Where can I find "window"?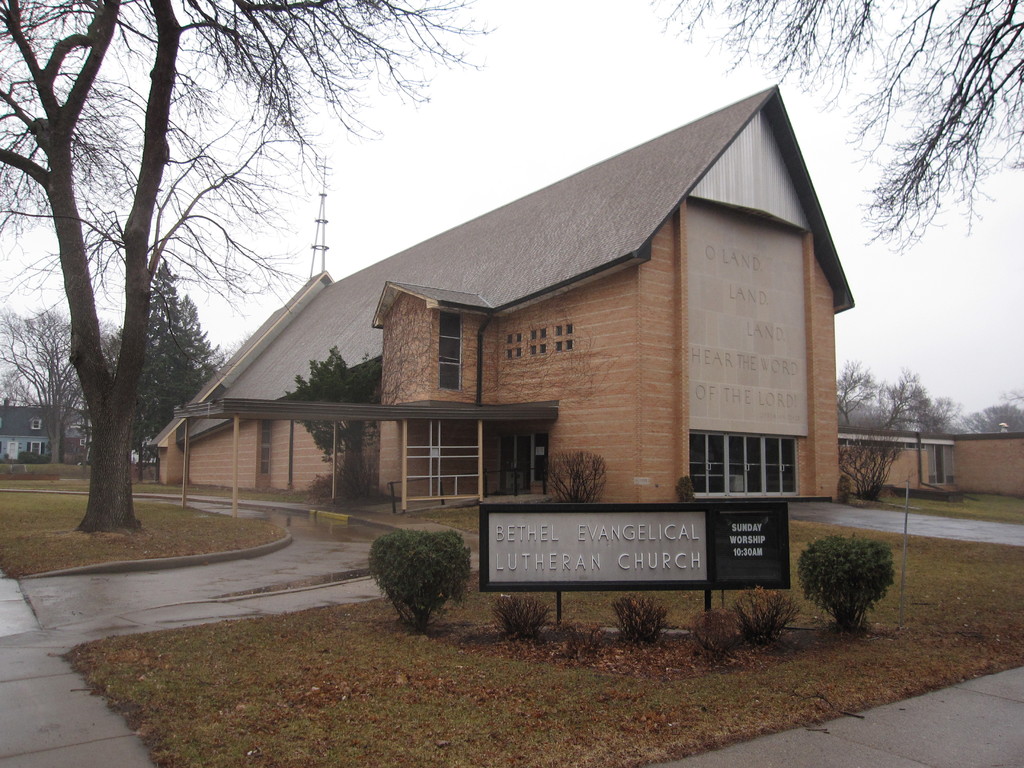
You can find it at <box>27,441,42,457</box>.
